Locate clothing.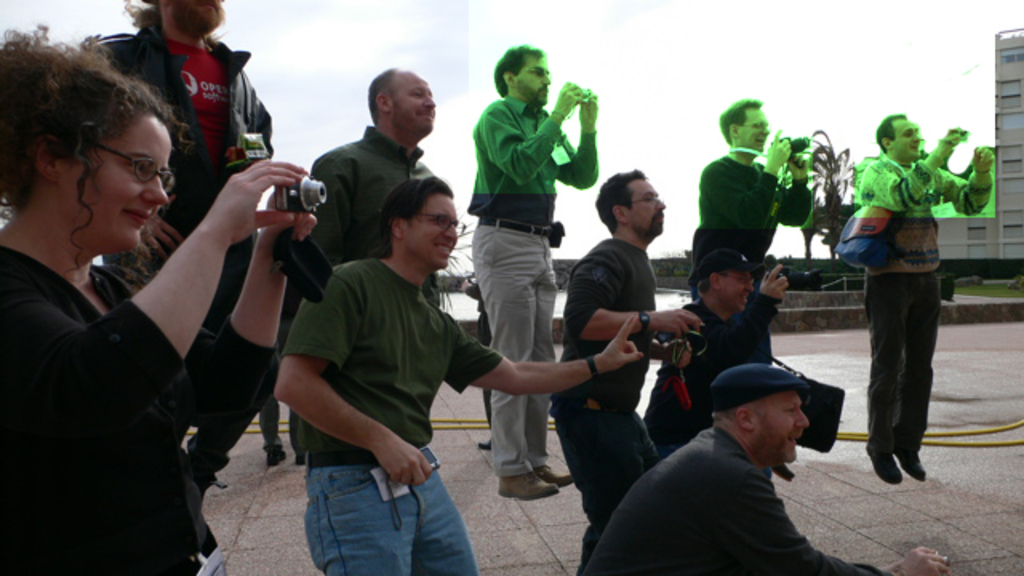
Bounding box: bbox=(86, 13, 275, 483).
